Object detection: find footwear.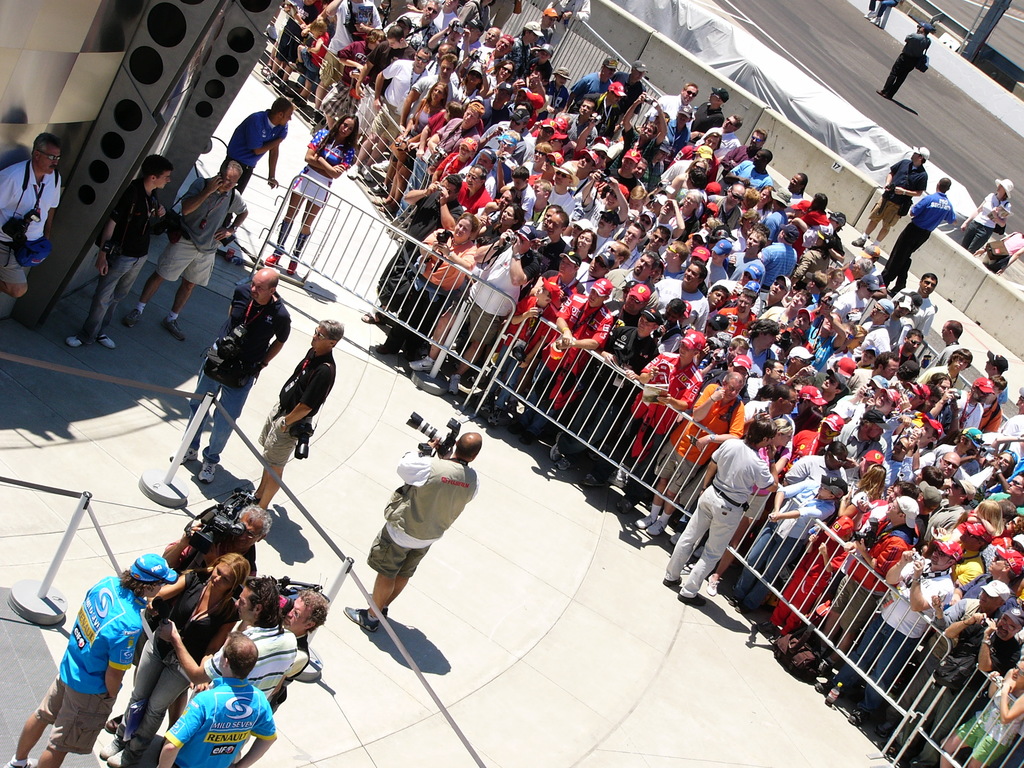
BBox(452, 376, 457, 394).
